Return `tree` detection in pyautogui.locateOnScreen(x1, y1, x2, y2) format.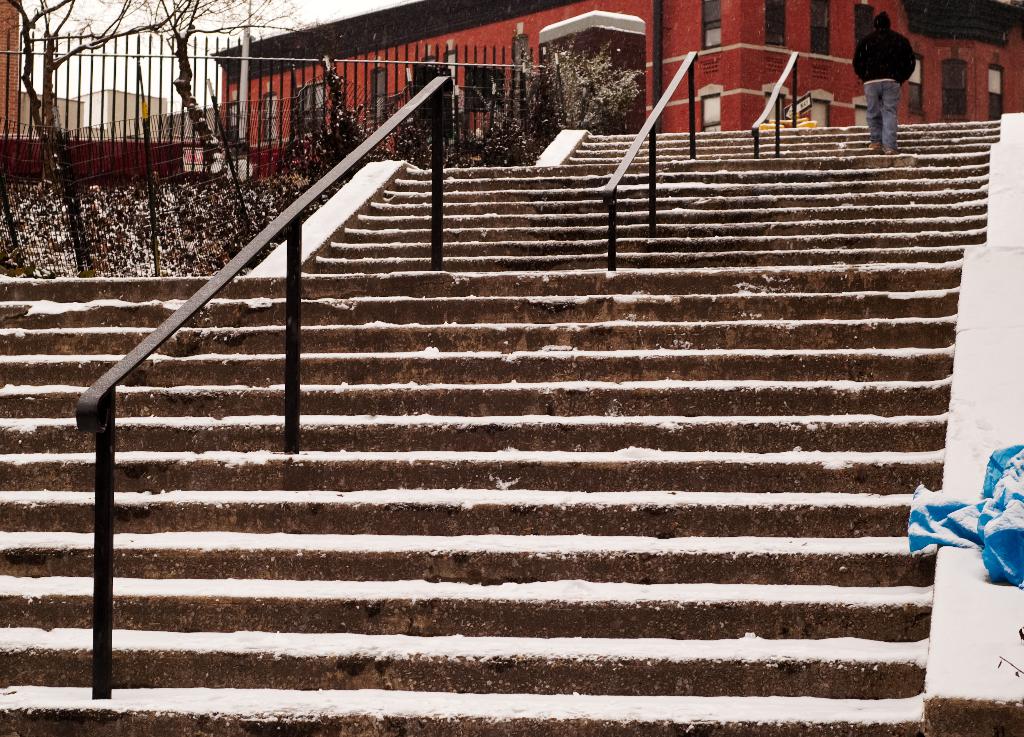
pyautogui.locateOnScreen(101, 0, 289, 183).
